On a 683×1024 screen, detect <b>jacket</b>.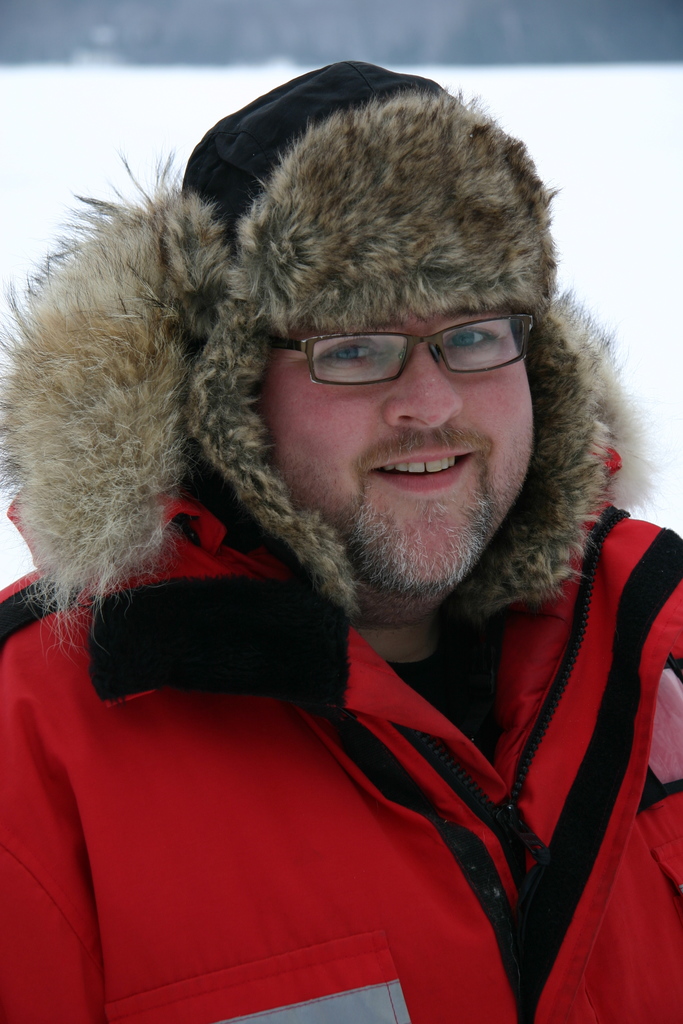
detection(1, 57, 682, 1023).
